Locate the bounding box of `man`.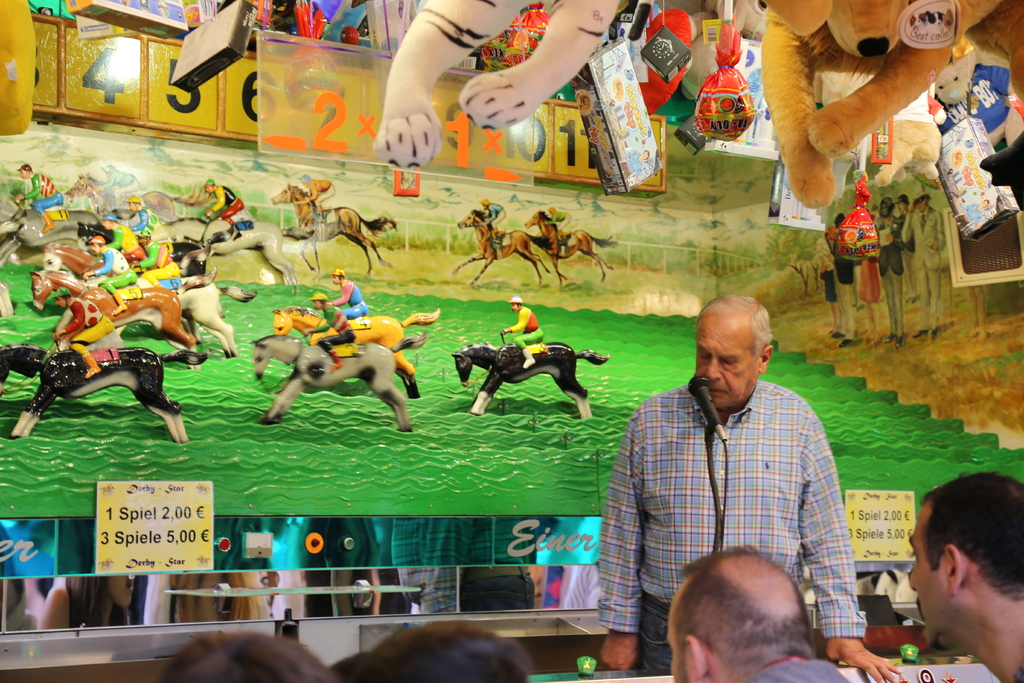
Bounding box: crop(479, 199, 506, 238).
